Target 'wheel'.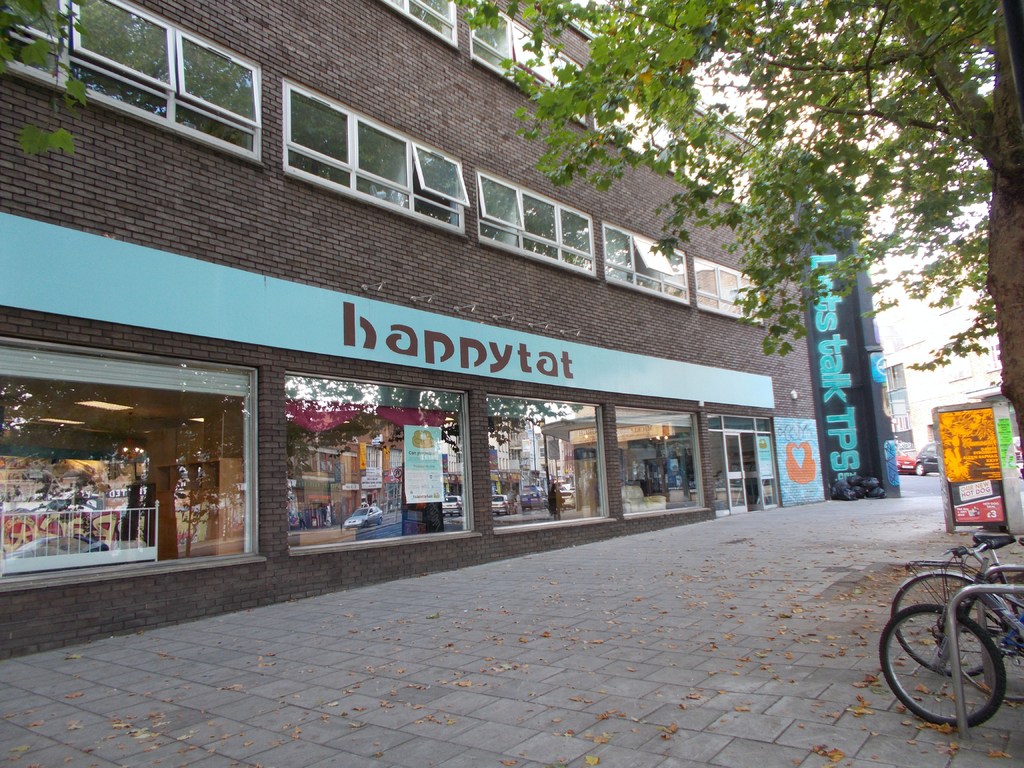
Target region: <bbox>881, 597, 1004, 724</bbox>.
